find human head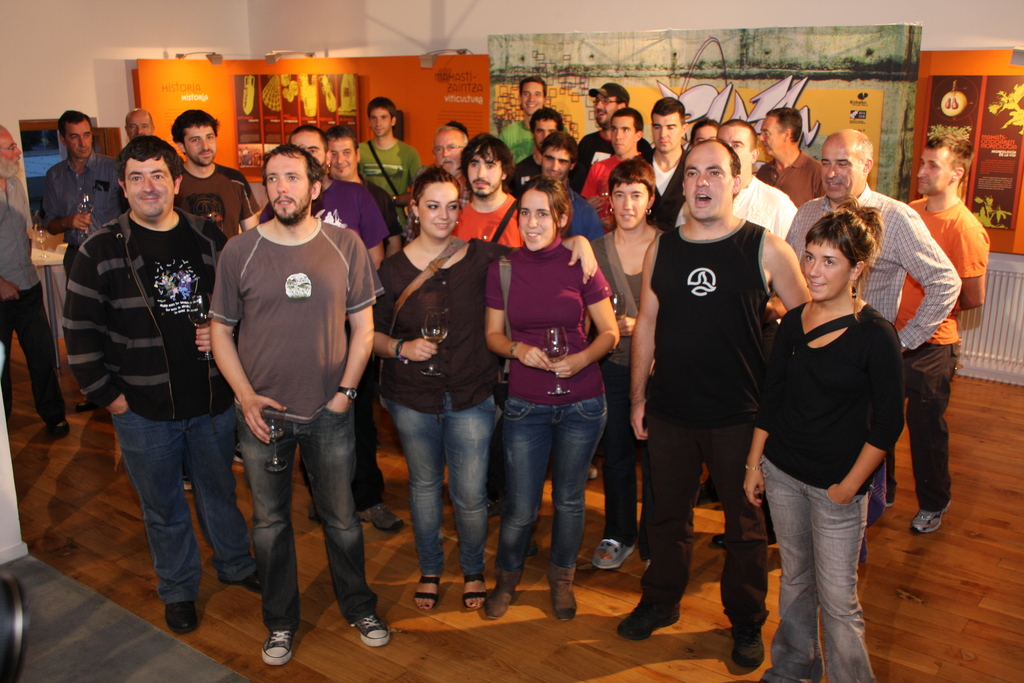
<box>262,144,325,223</box>
